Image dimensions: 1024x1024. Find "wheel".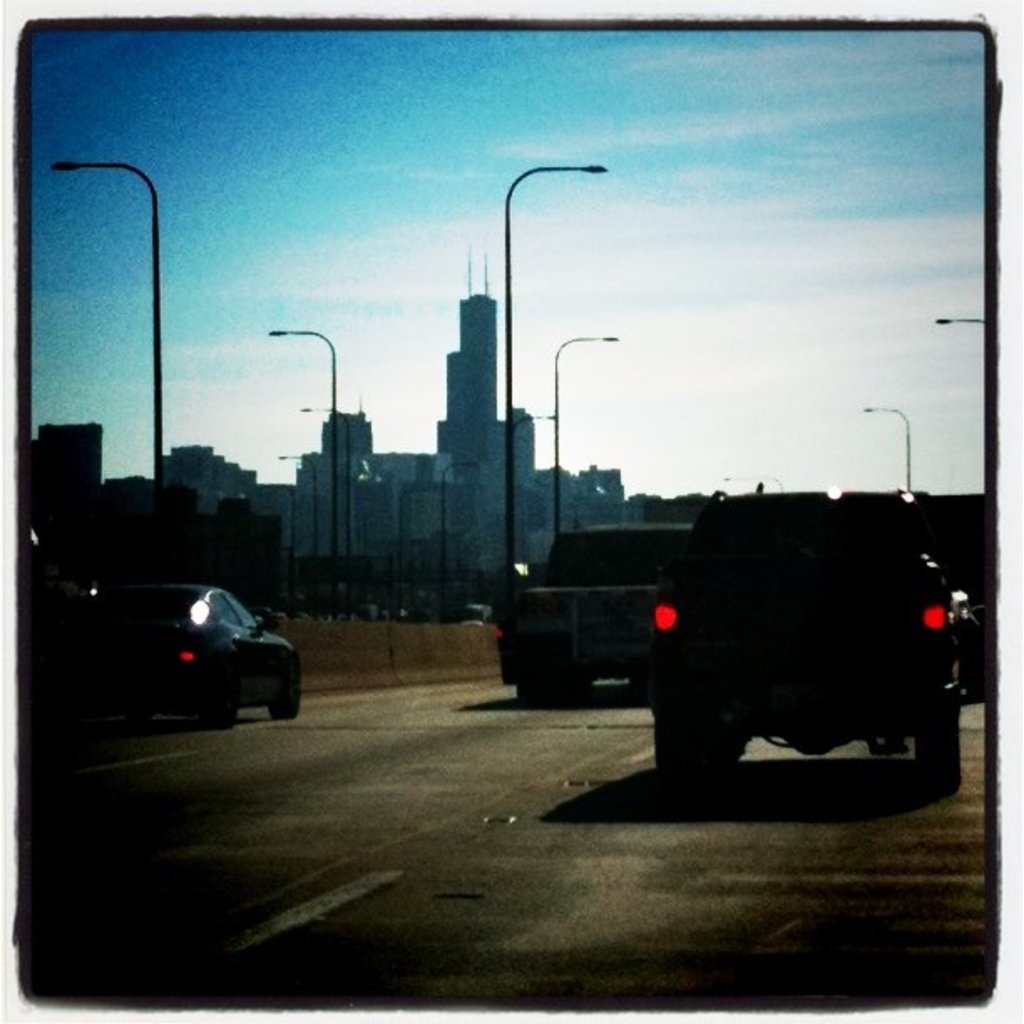
182:701:239:730.
